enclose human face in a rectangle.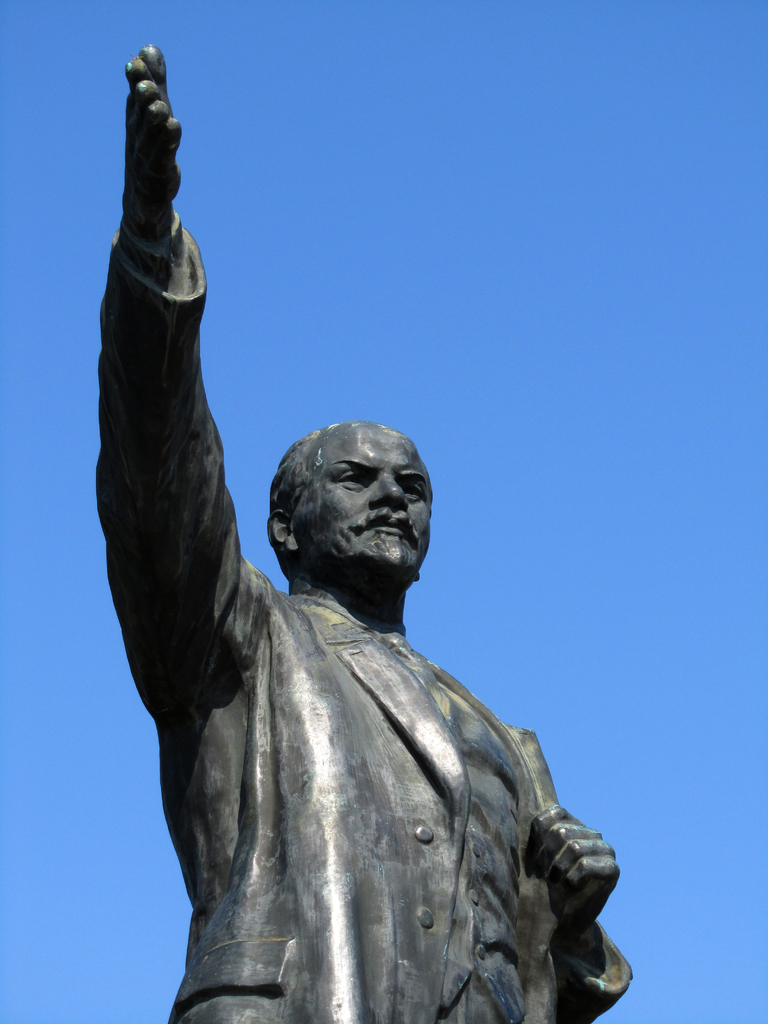
[289, 424, 433, 582].
